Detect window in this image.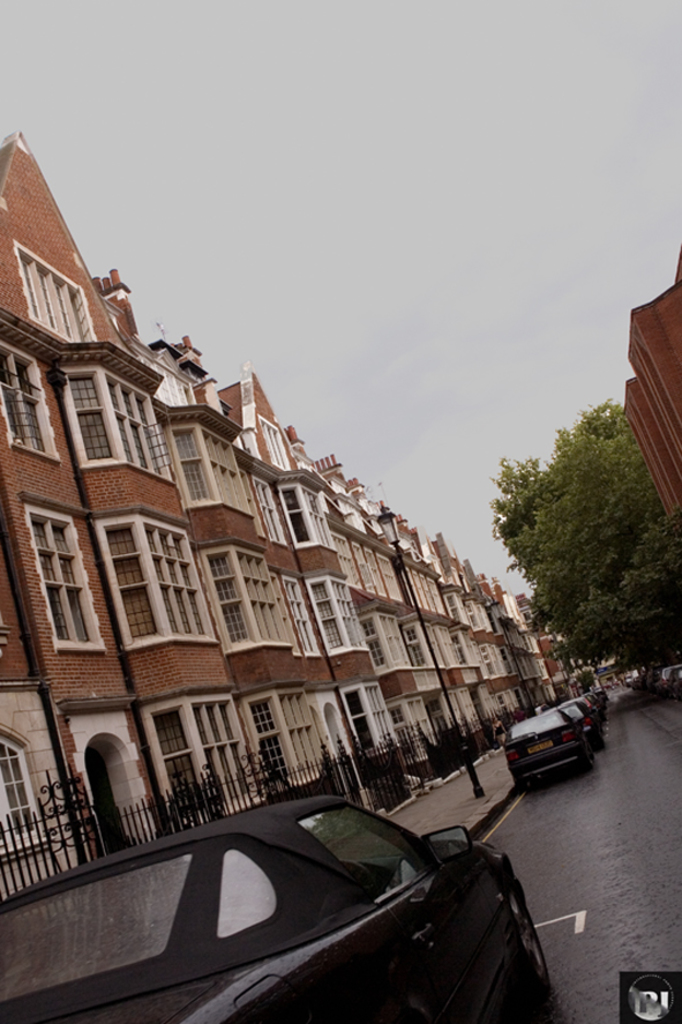
Detection: (left=10, top=242, right=102, bottom=339).
